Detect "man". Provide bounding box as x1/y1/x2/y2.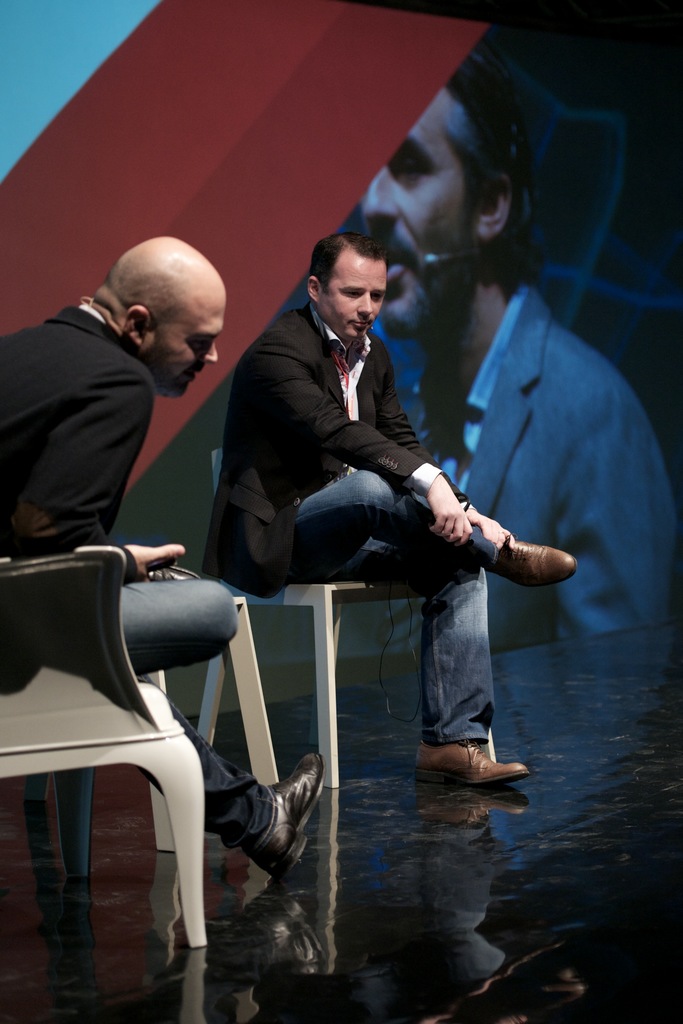
197/225/570/784.
